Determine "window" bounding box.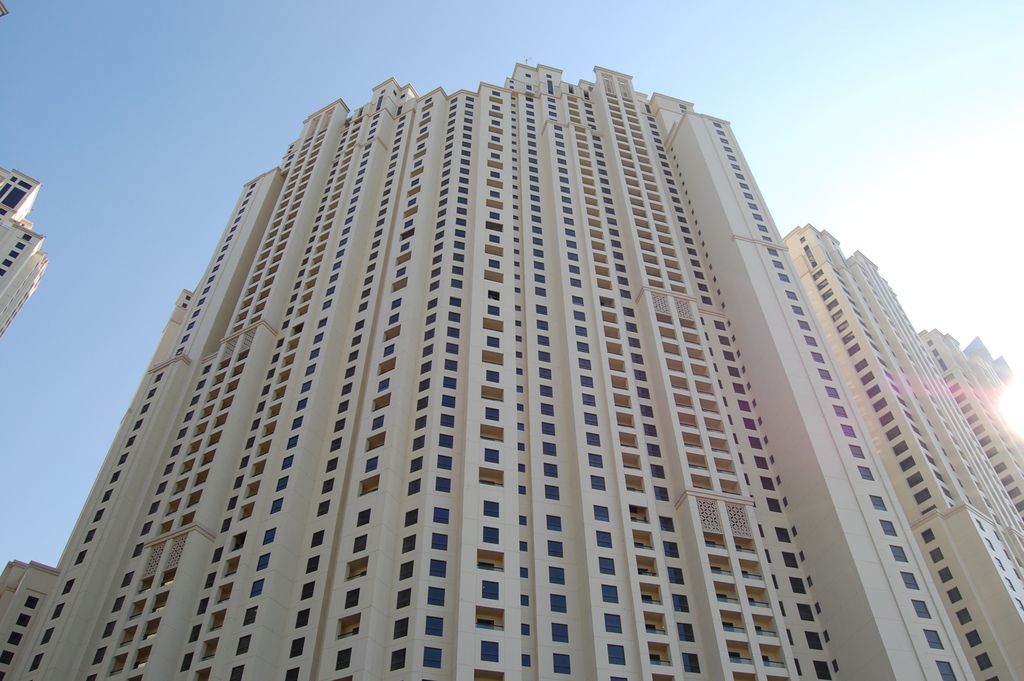
Determined: 284:667:301:680.
